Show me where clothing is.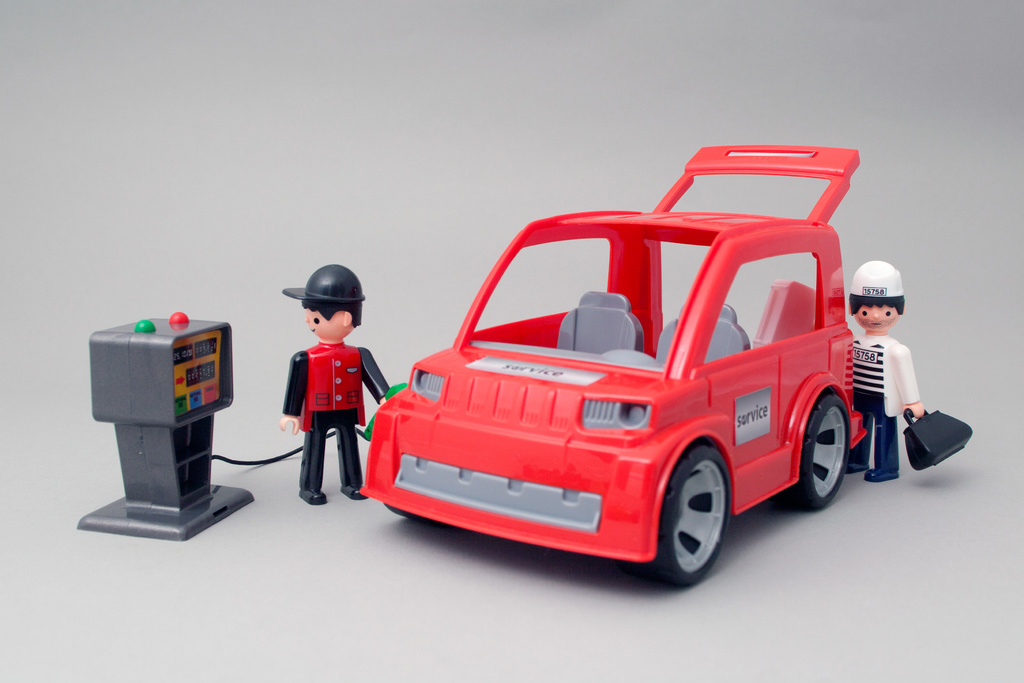
clothing is at 278 339 389 493.
